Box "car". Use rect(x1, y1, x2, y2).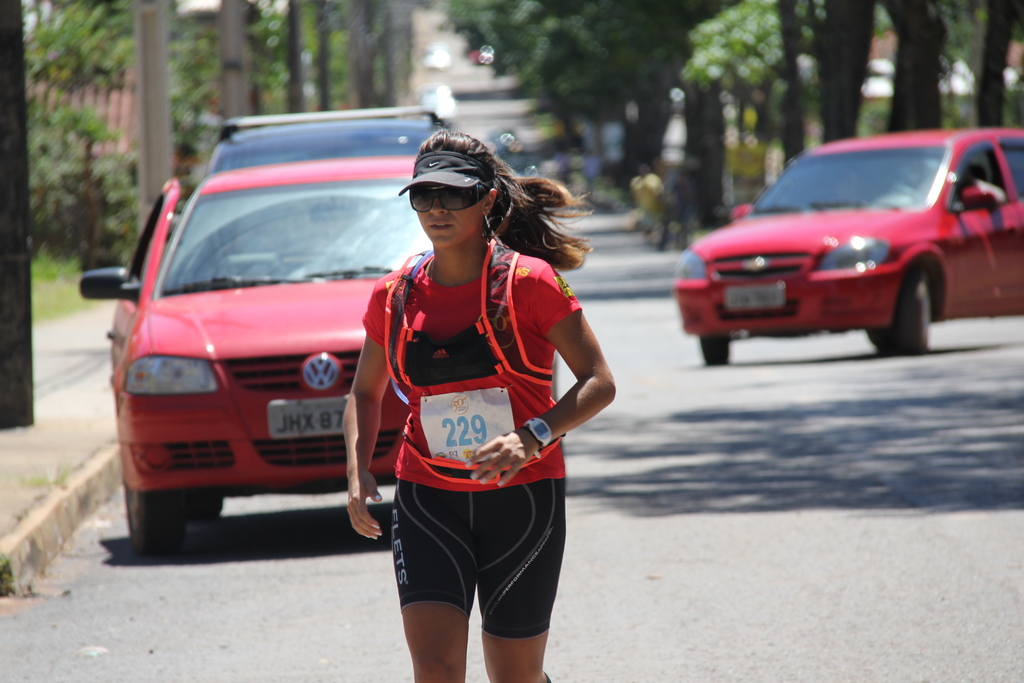
rect(214, 101, 440, 168).
